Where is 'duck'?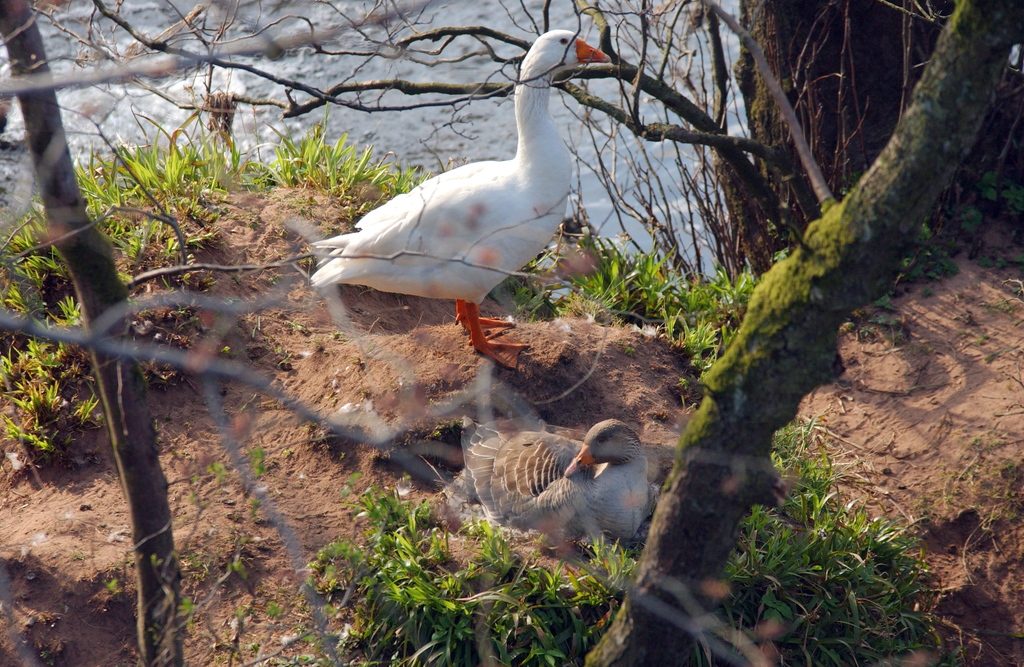
x1=448 y1=385 x2=685 y2=559.
